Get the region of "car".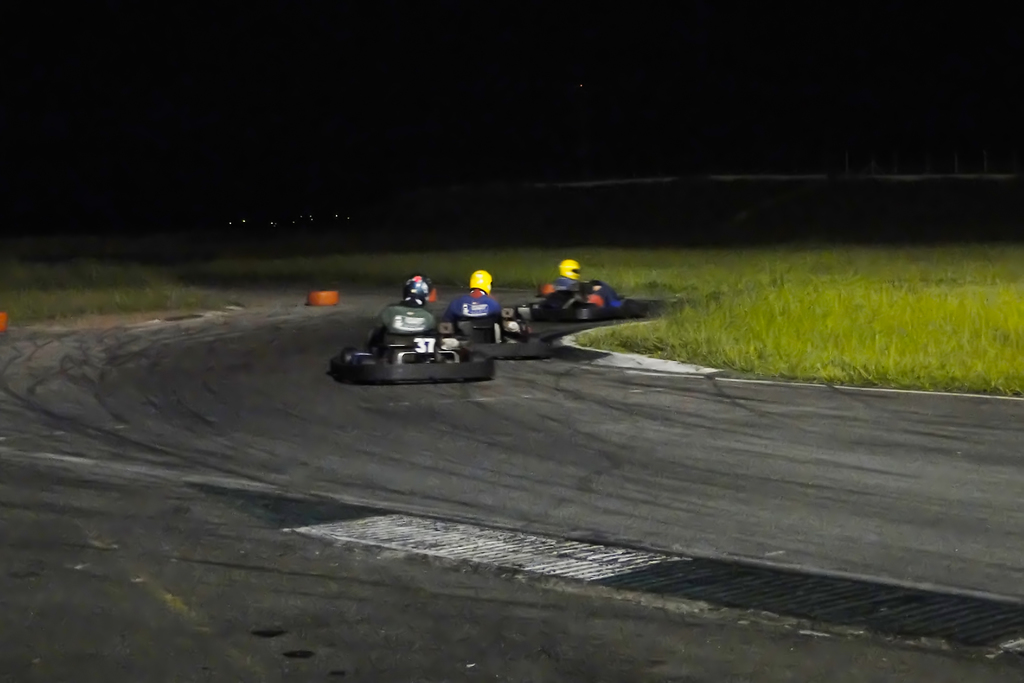
<region>535, 283, 614, 323</region>.
